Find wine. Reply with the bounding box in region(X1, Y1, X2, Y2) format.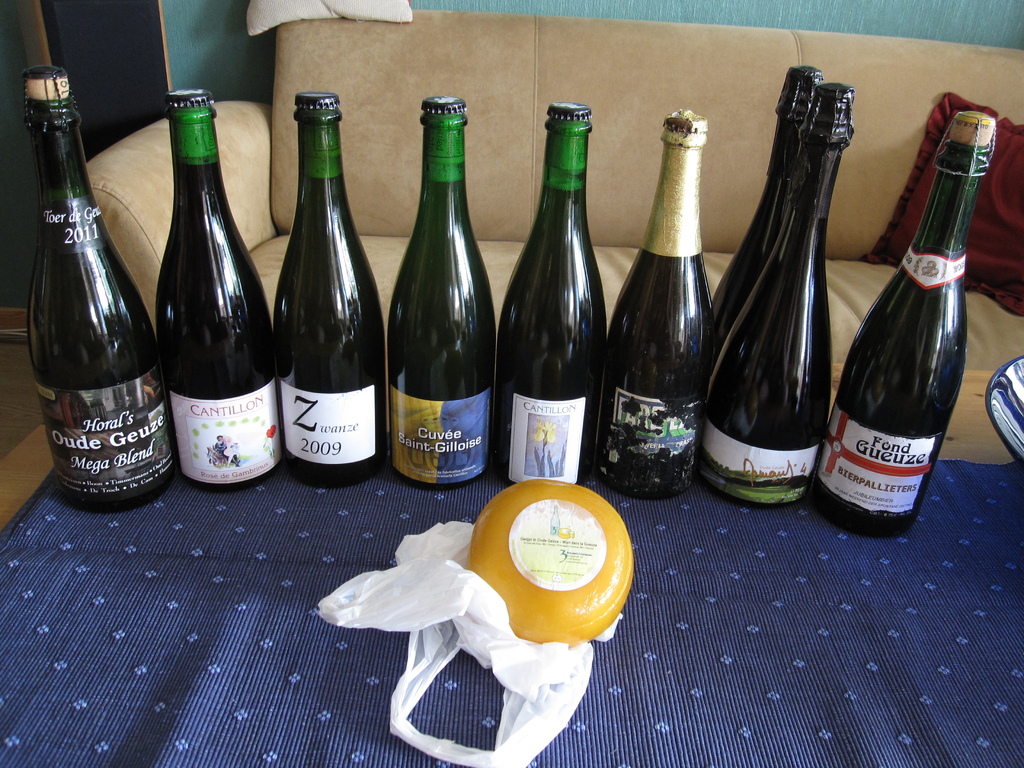
region(599, 109, 713, 500).
